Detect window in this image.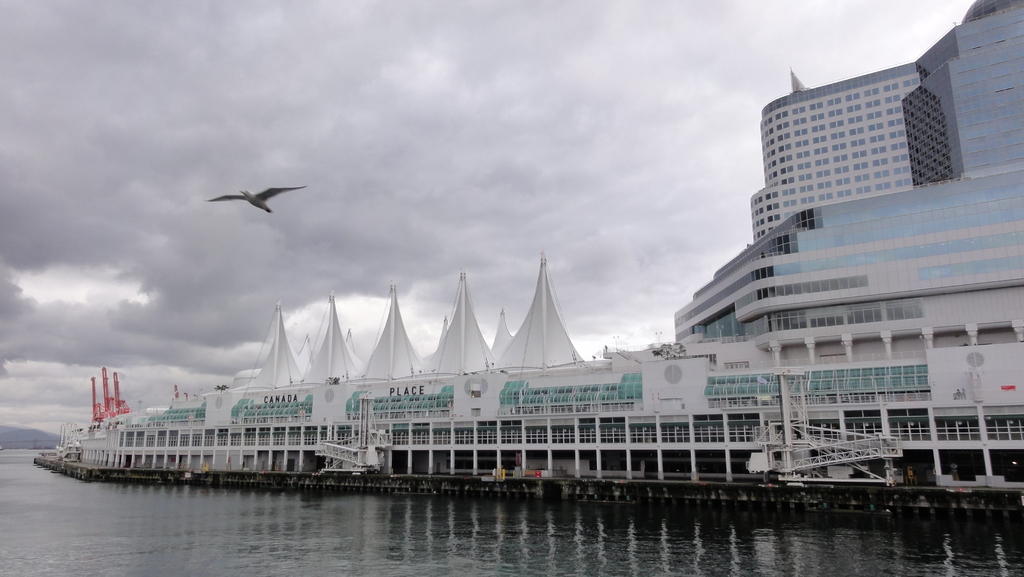
Detection: {"left": 817, "top": 182, "right": 833, "bottom": 188}.
